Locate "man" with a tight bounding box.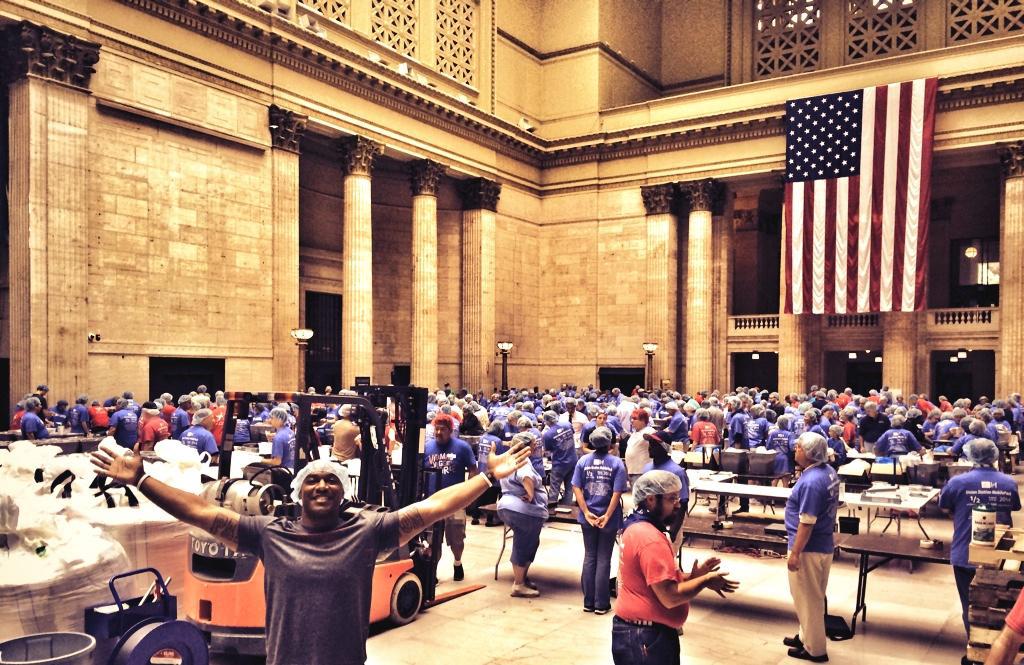
crop(783, 431, 842, 658).
